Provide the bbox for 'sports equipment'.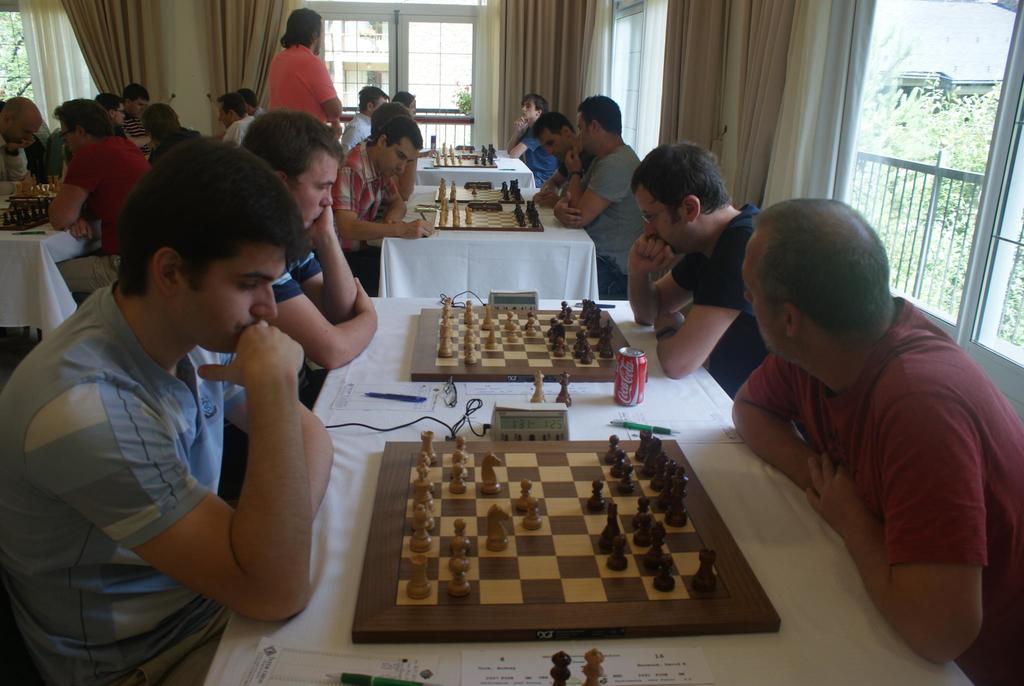
[x1=546, y1=653, x2=570, y2=685].
